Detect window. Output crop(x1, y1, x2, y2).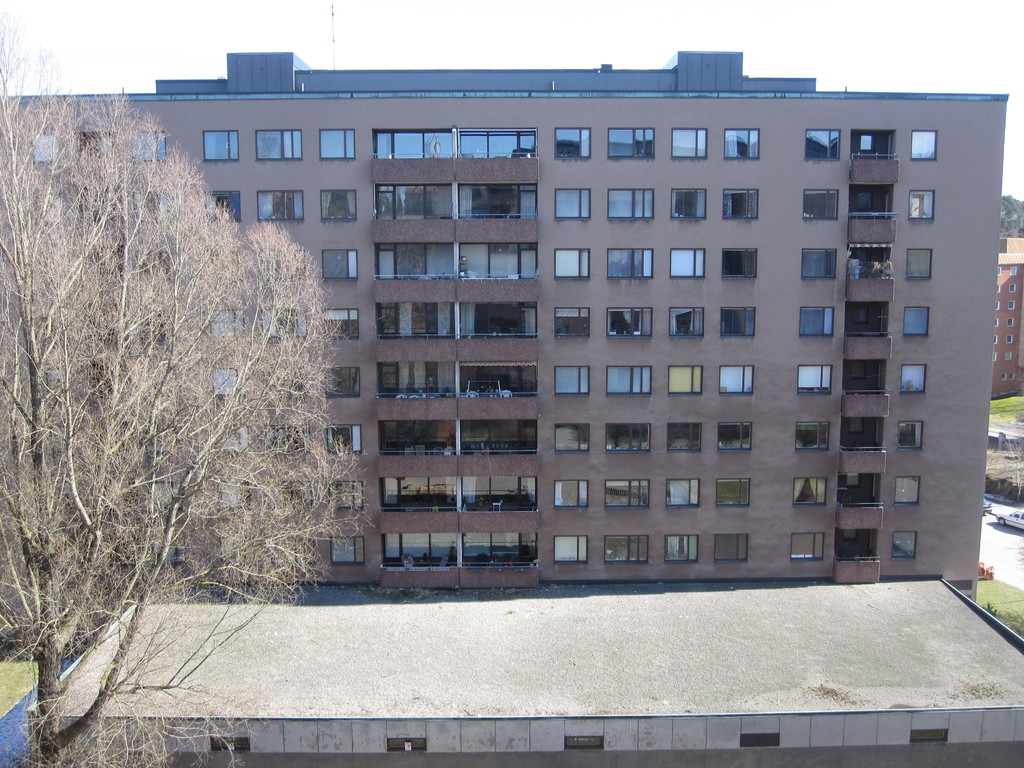
crop(909, 729, 951, 741).
